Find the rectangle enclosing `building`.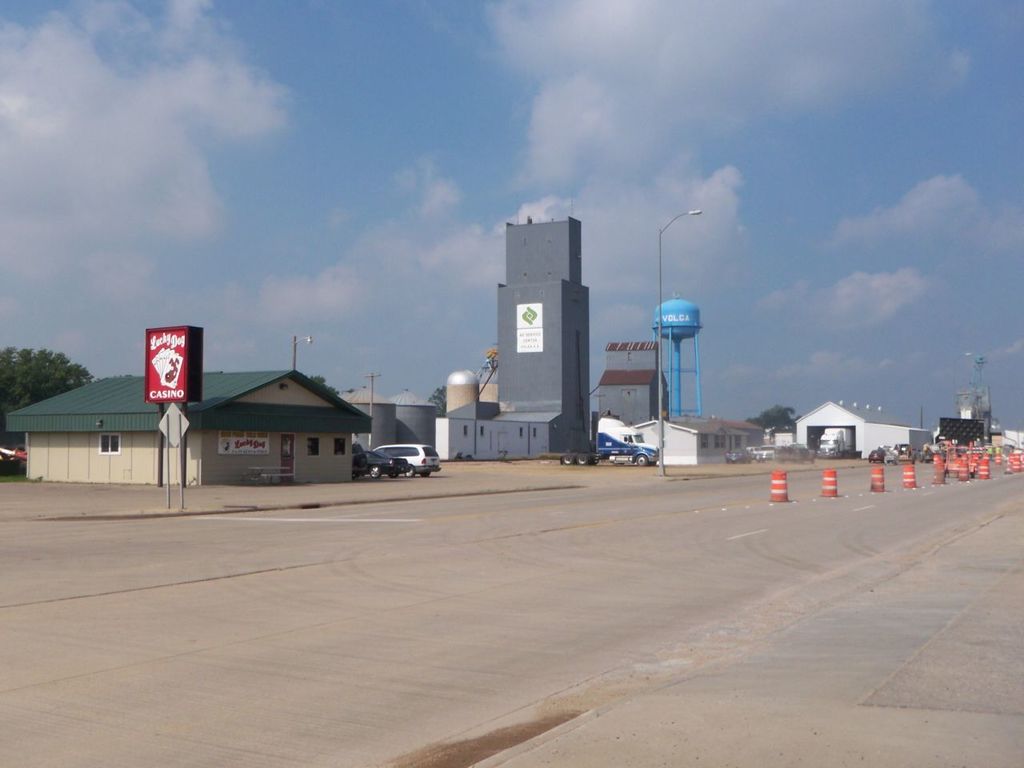
718, 419, 765, 451.
